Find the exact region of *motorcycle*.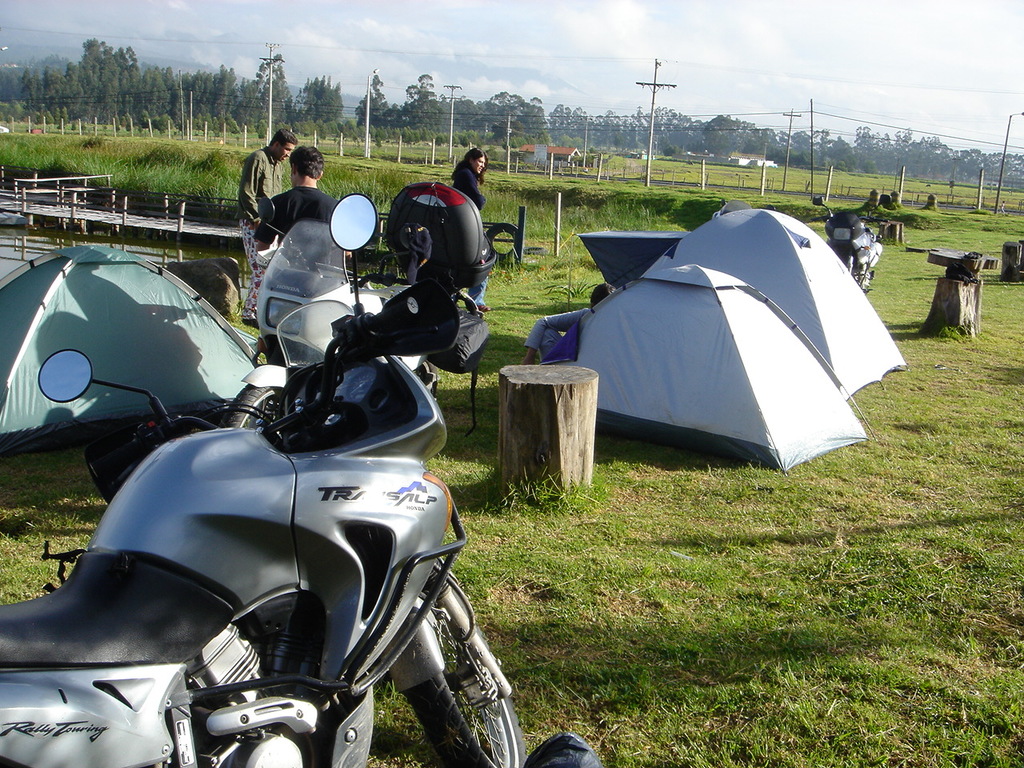
Exact region: 231/190/442/430.
